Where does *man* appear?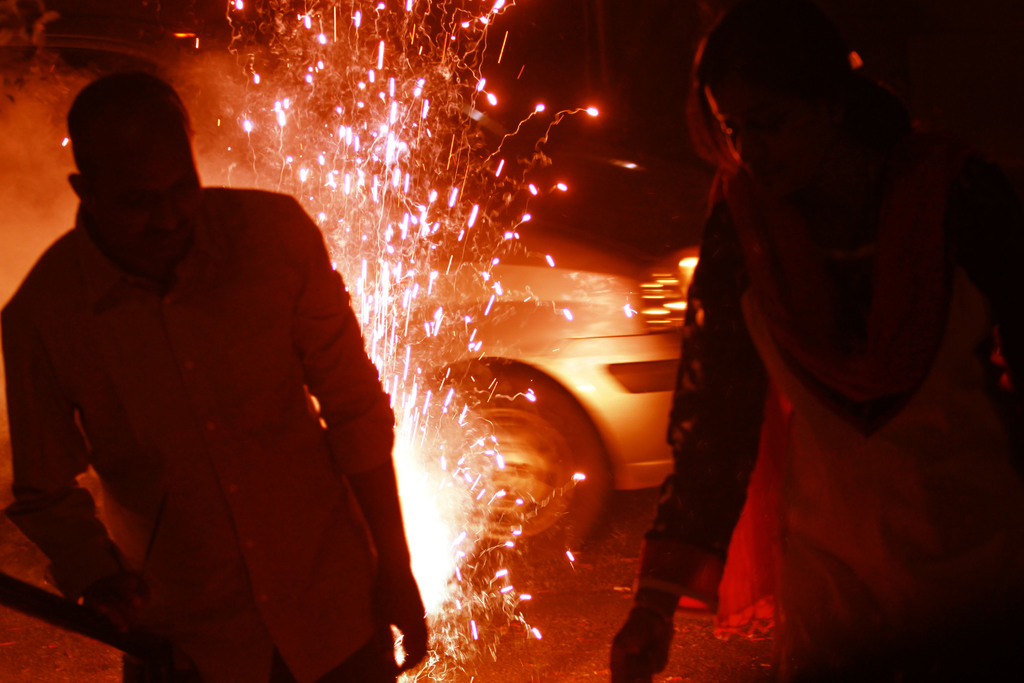
Appears at [17,67,430,682].
